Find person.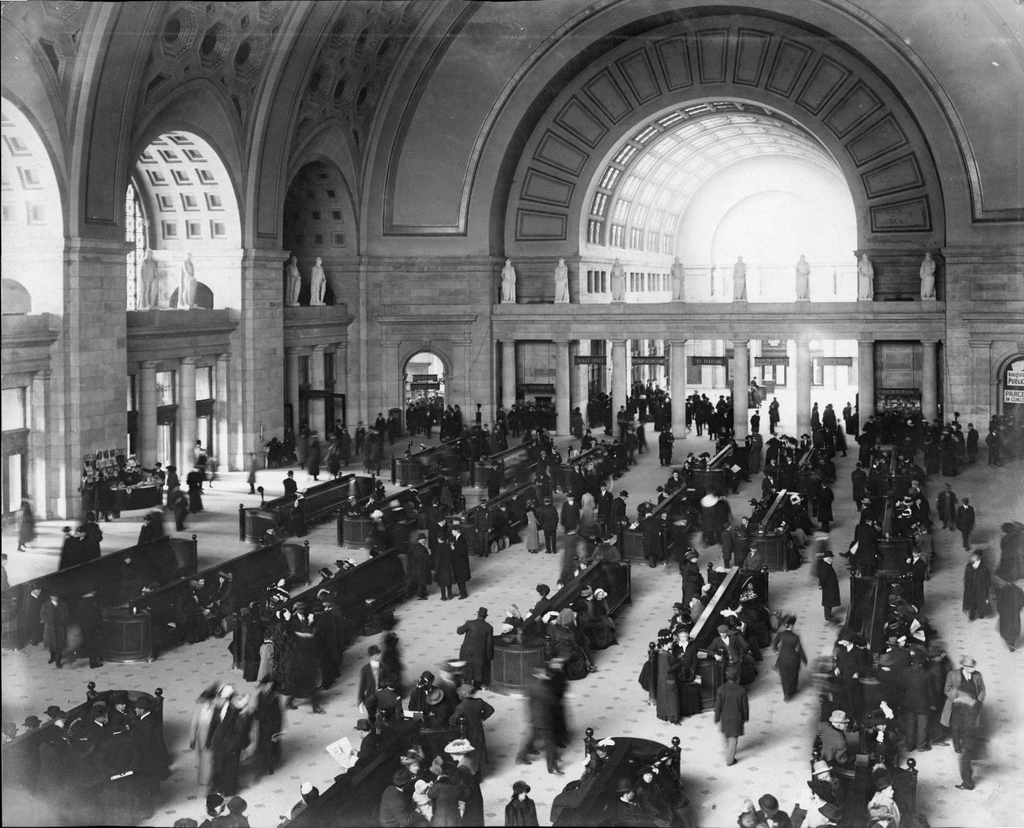
956/497/976/554.
